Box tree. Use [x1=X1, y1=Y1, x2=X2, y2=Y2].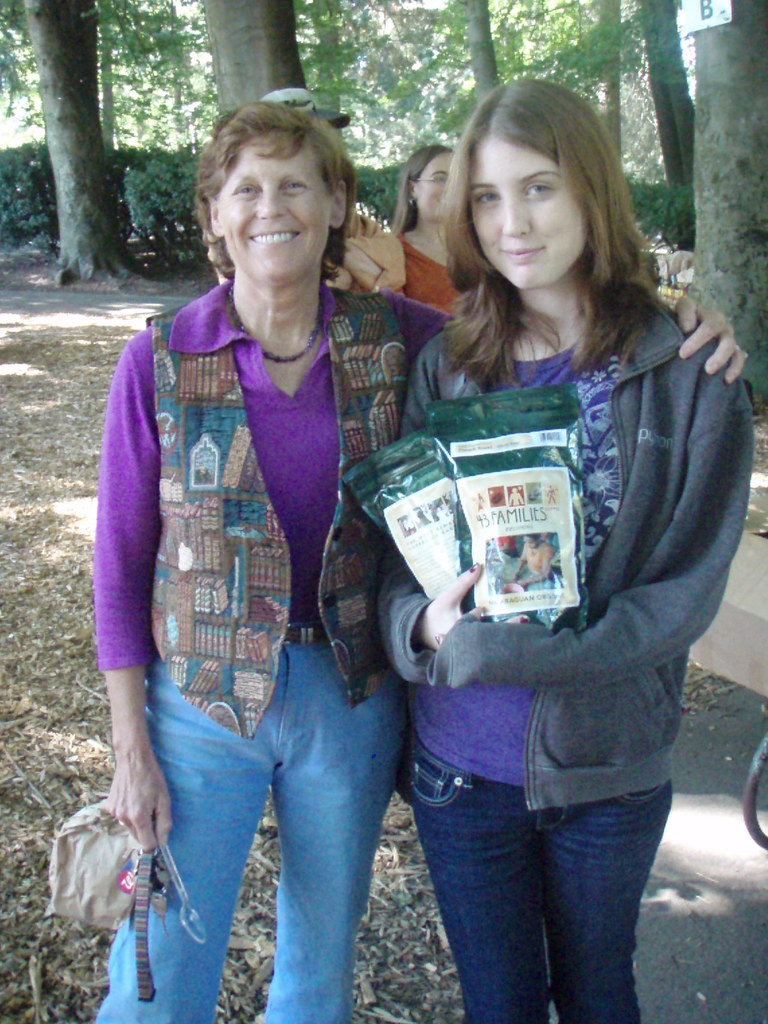
[x1=513, y1=0, x2=693, y2=252].
